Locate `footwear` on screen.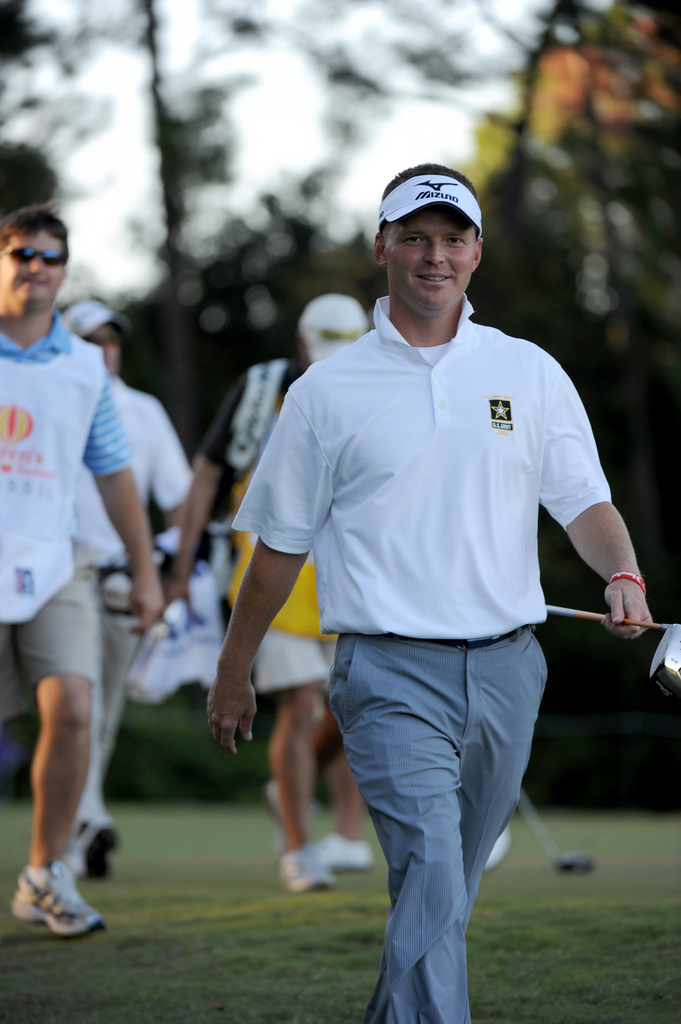
On screen at [4,854,101,942].
